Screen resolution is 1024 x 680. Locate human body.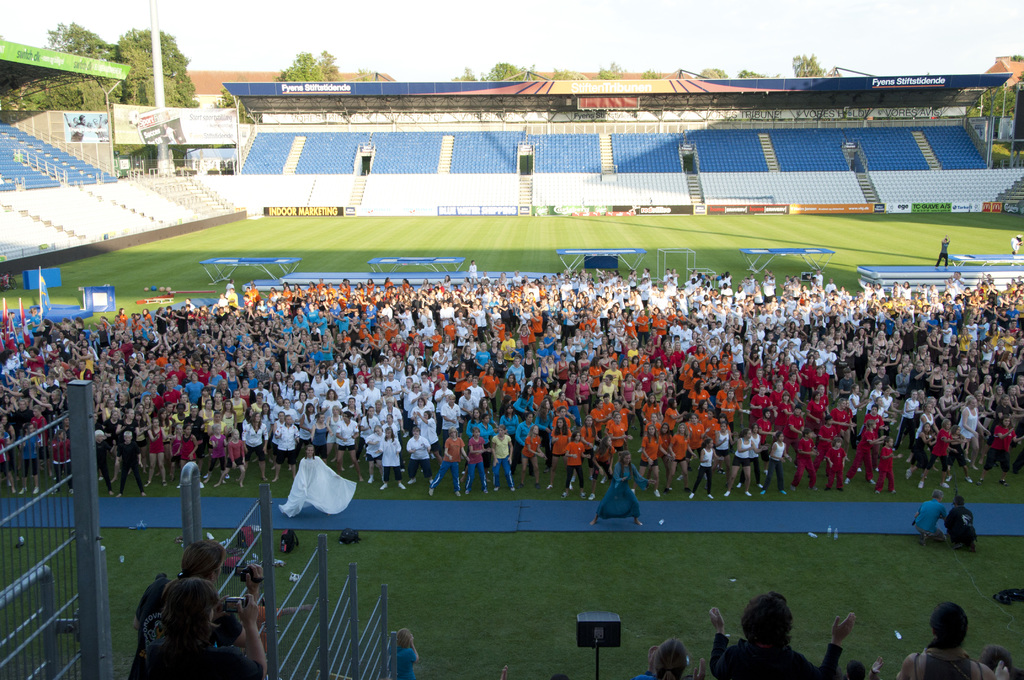
[left=451, top=301, right=466, bottom=314].
